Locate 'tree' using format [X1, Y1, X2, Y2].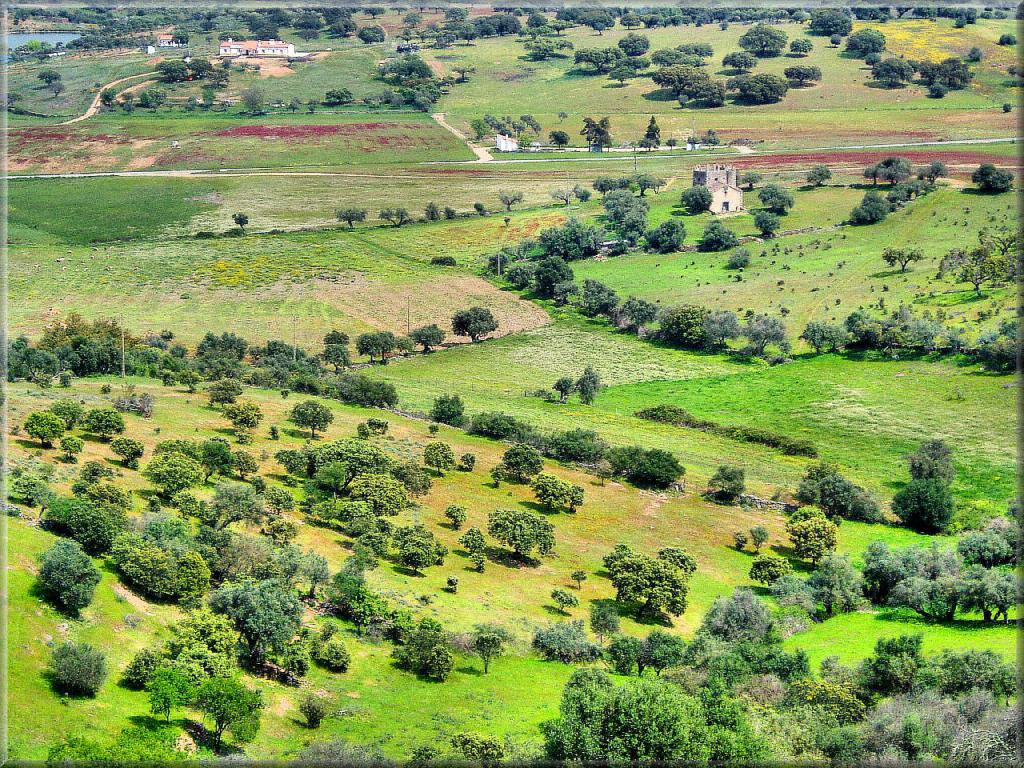
[621, 55, 645, 71].
